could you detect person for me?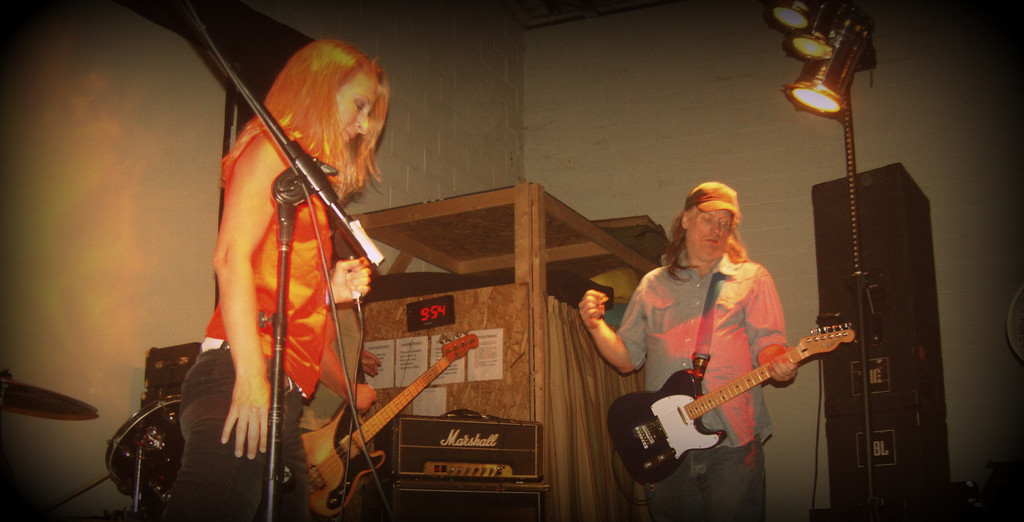
Detection result: box=[576, 181, 798, 521].
